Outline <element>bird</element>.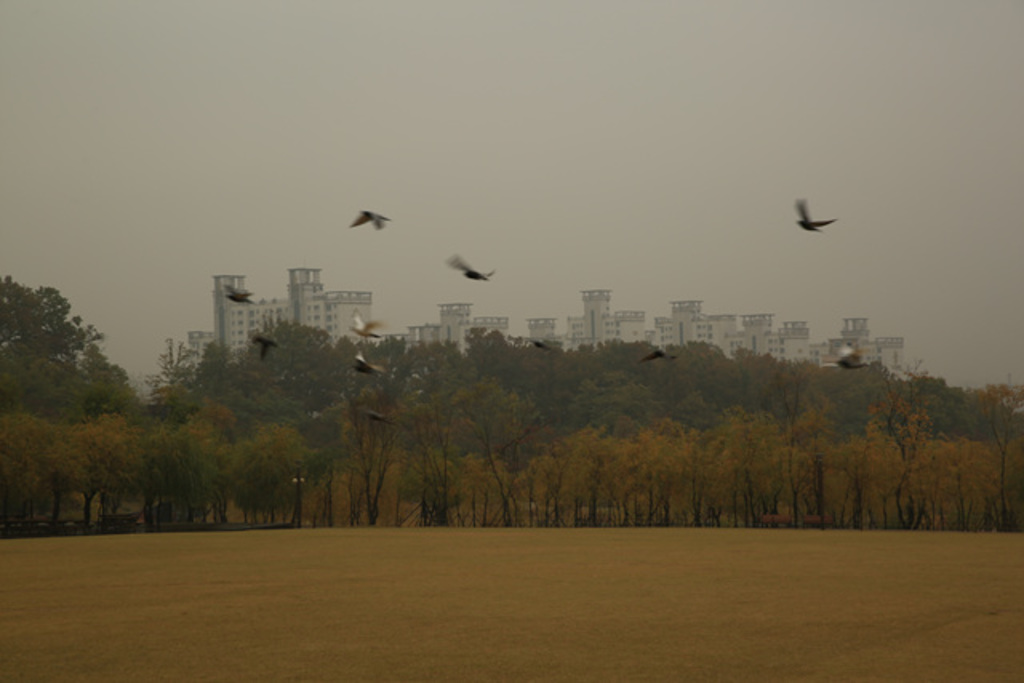
Outline: bbox=(818, 342, 874, 373).
